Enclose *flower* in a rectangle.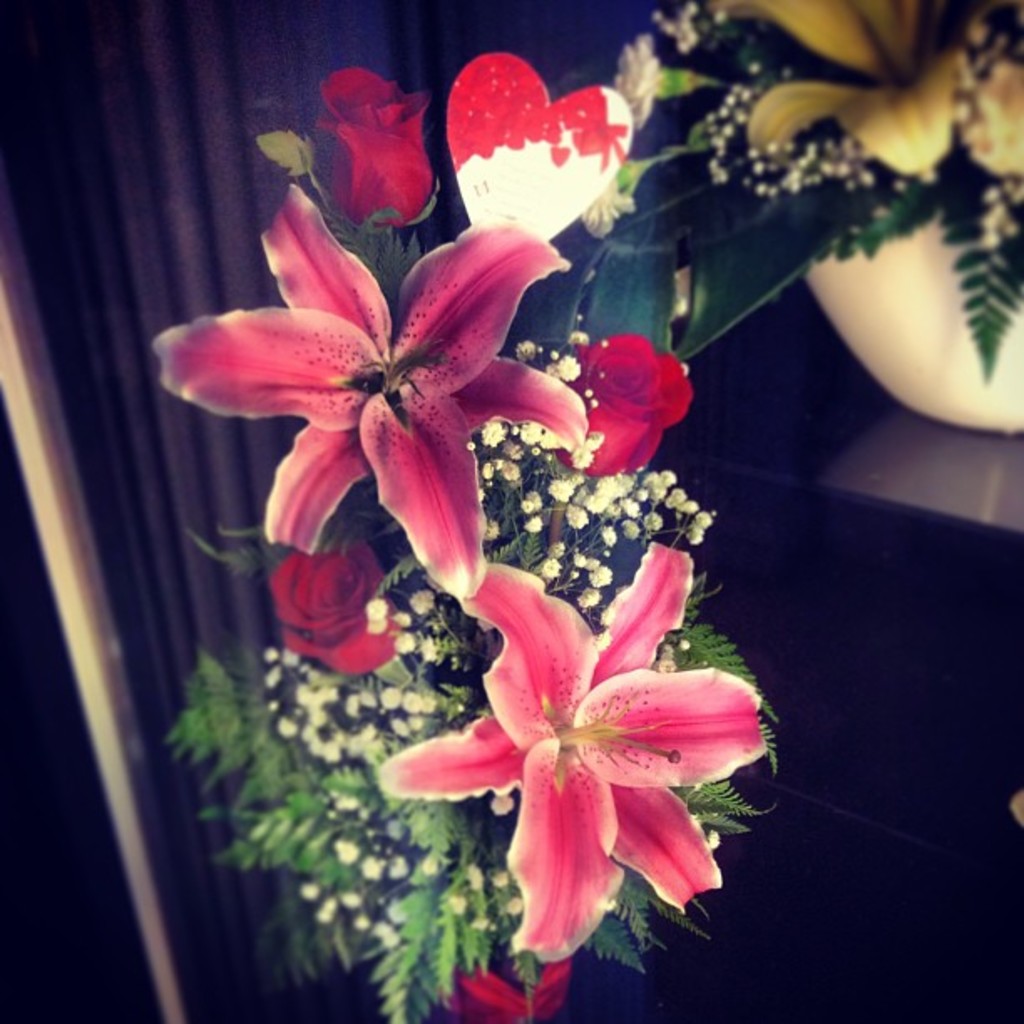
(left=550, top=316, right=704, bottom=479).
